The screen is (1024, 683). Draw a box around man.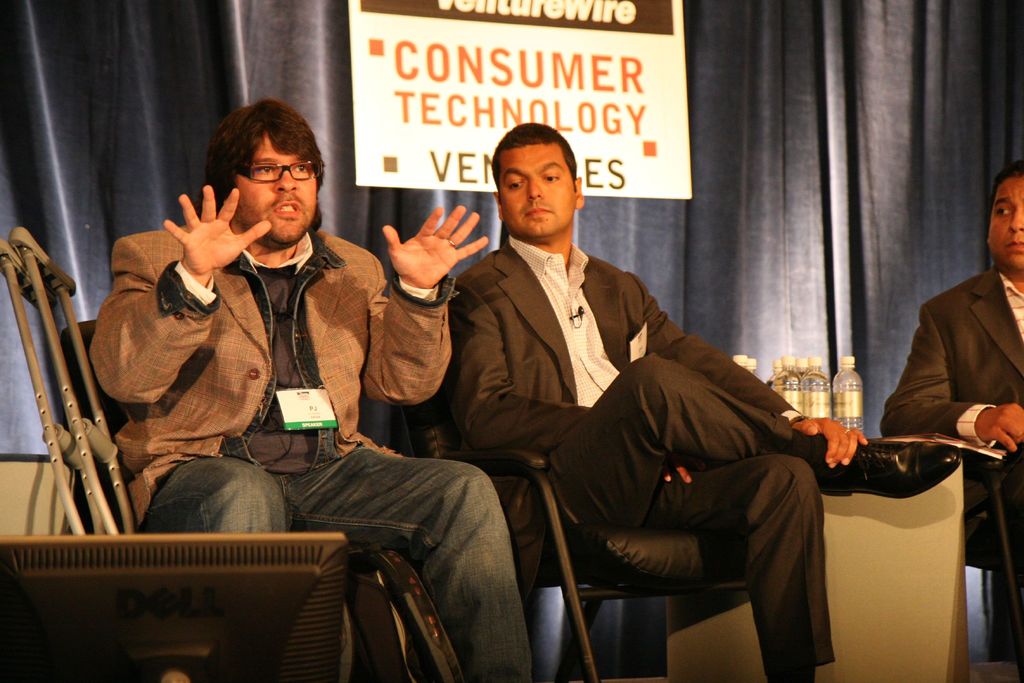
881 160 1023 573.
